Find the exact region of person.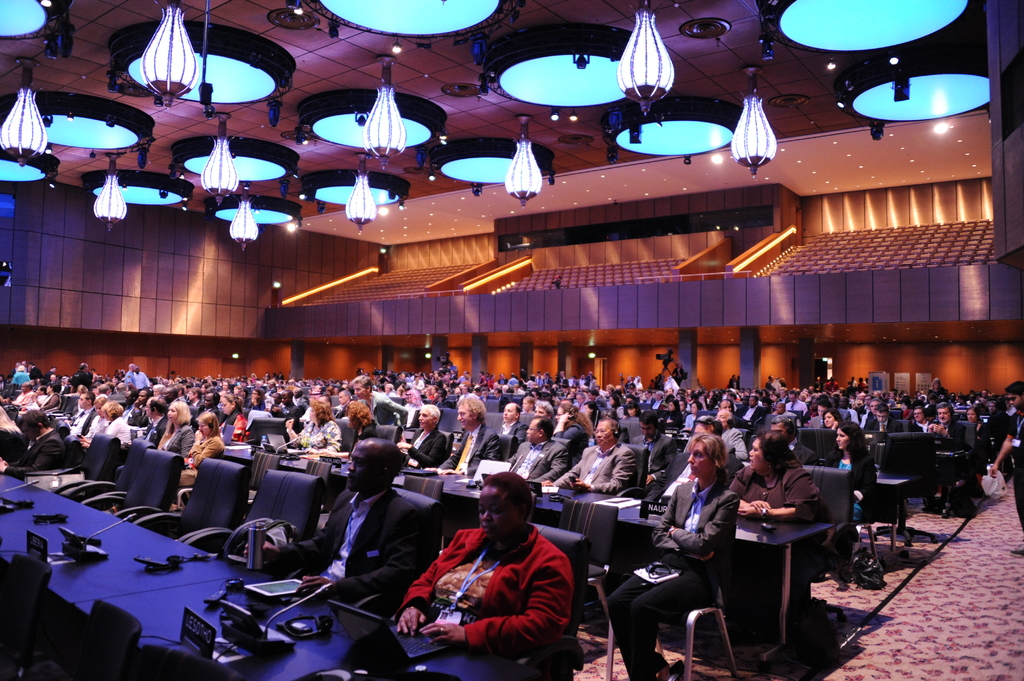
Exact region: (671, 362, 684, 384).
